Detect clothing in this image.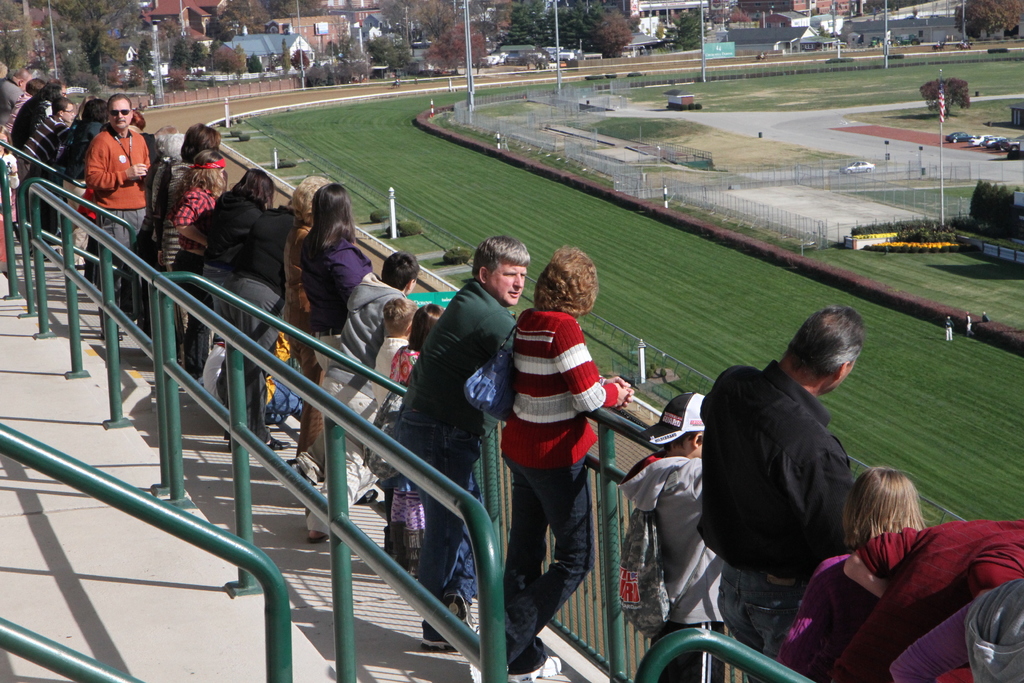
Detection: 83:195:104:263.
